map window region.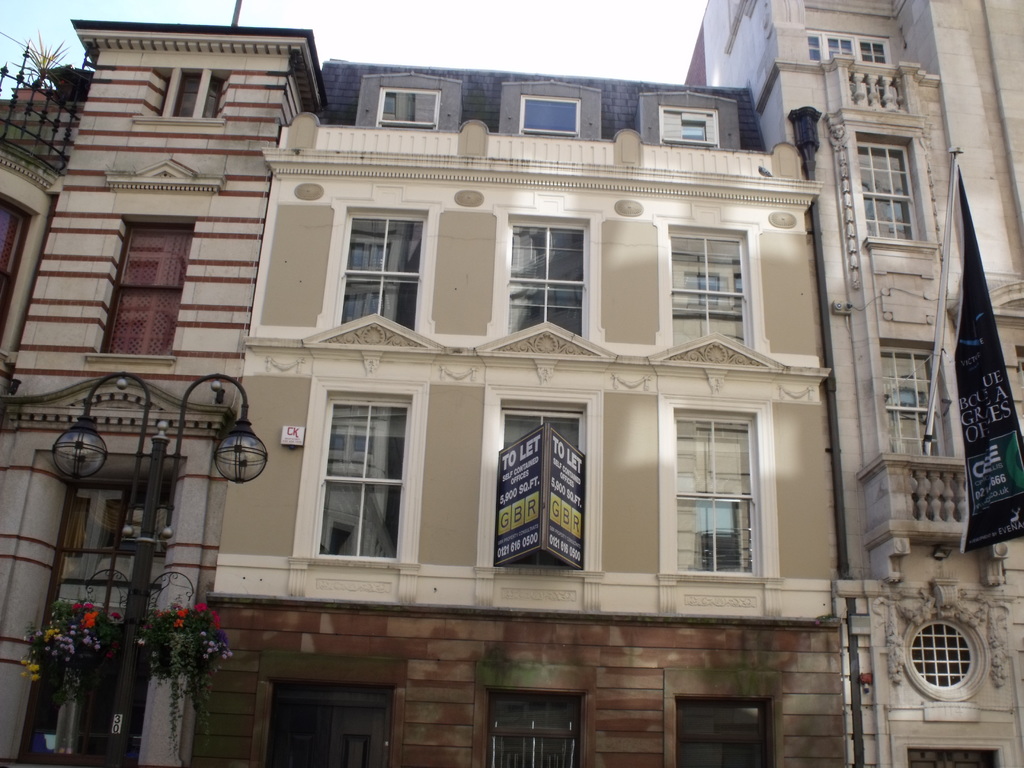
Mapped to locate(504, 214, 588, 353).
